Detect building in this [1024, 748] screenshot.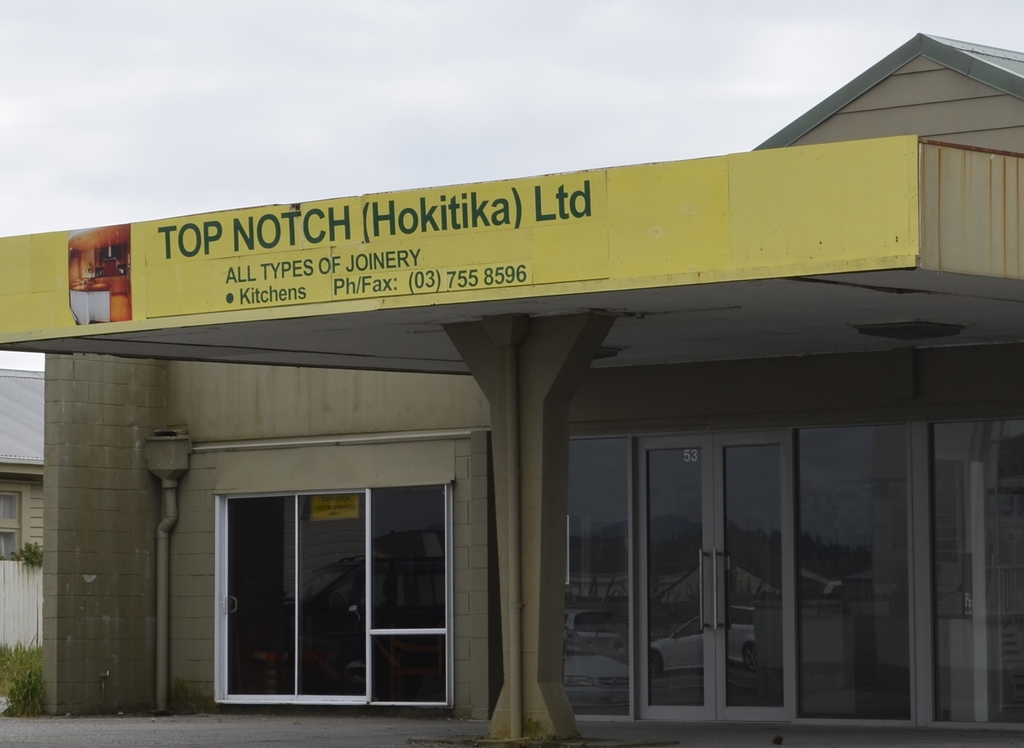
Detection: (left=0, top=30, right=1023, bottom=747).
